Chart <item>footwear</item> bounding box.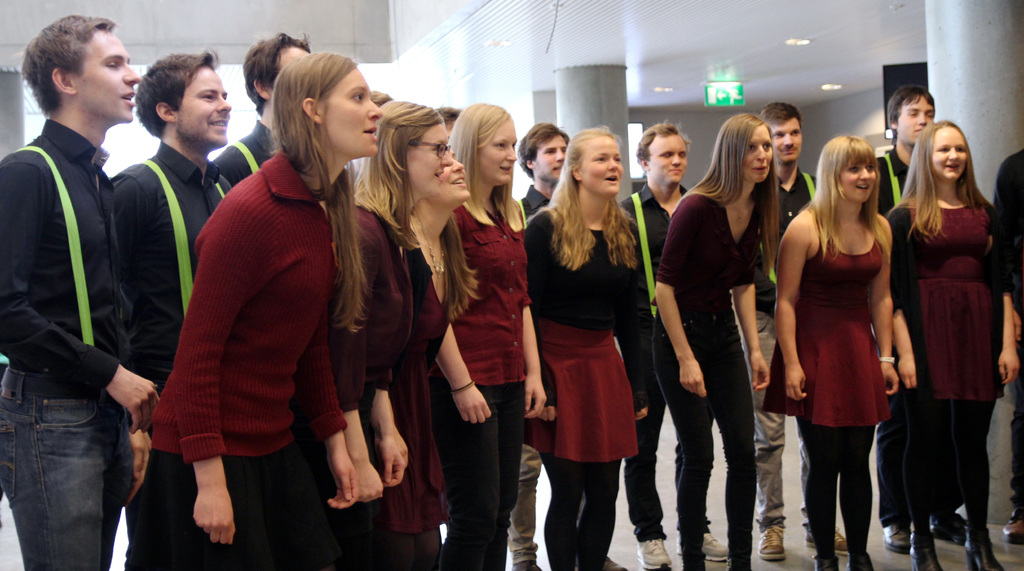
Charted: (932,510,963,547).
